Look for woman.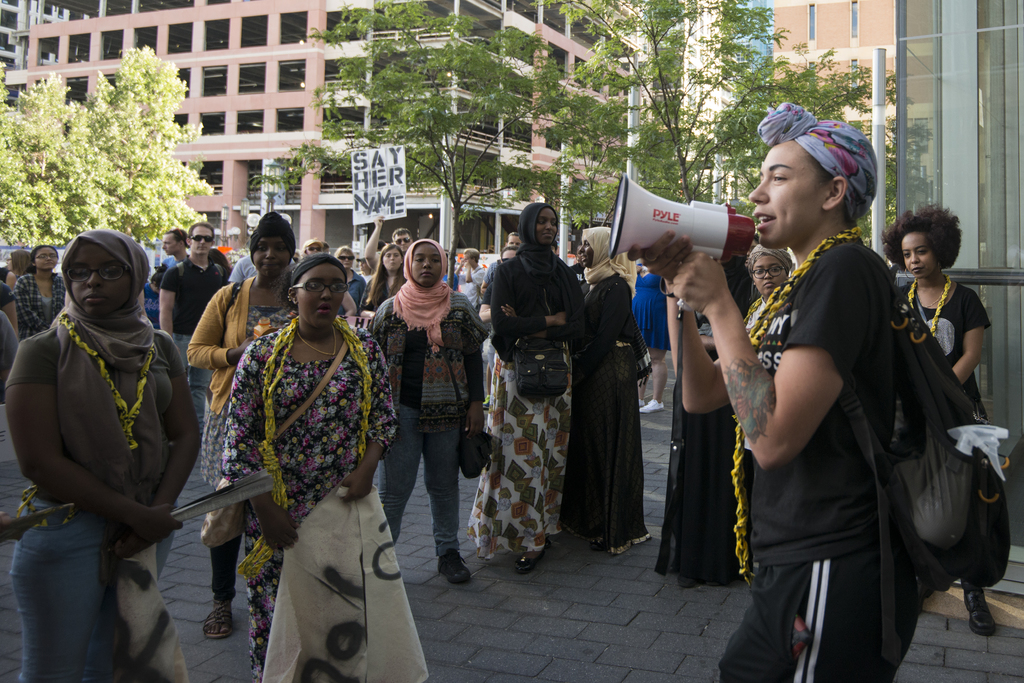
Found: select_region(3, 228, 202, 680).
